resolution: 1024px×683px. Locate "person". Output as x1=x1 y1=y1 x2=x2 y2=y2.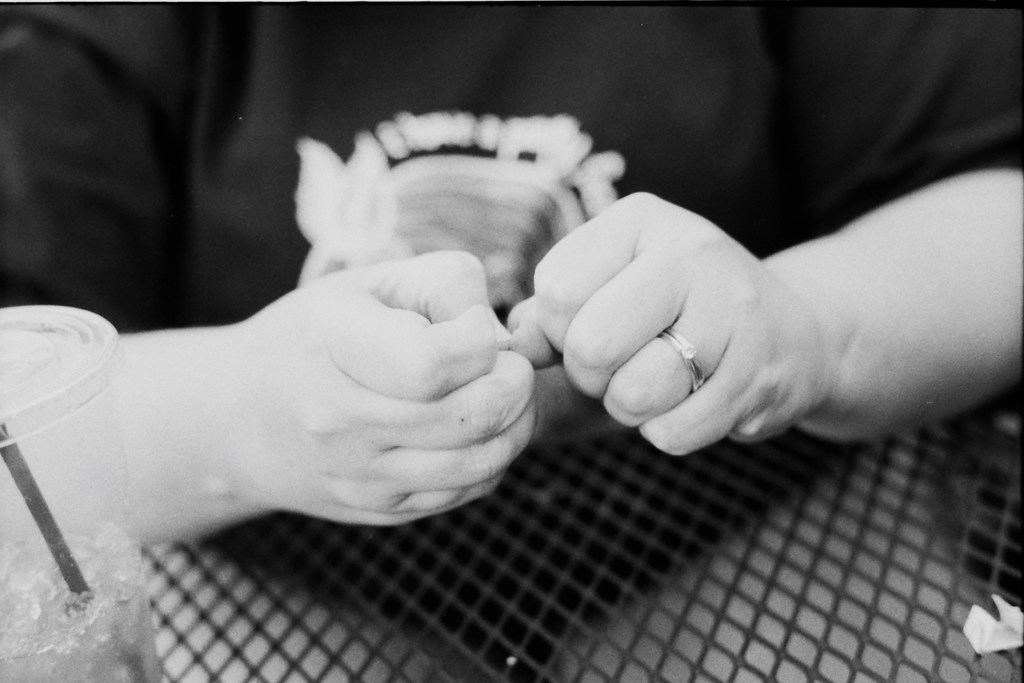
x1=22 y1=63 x2=821 y2=604.
